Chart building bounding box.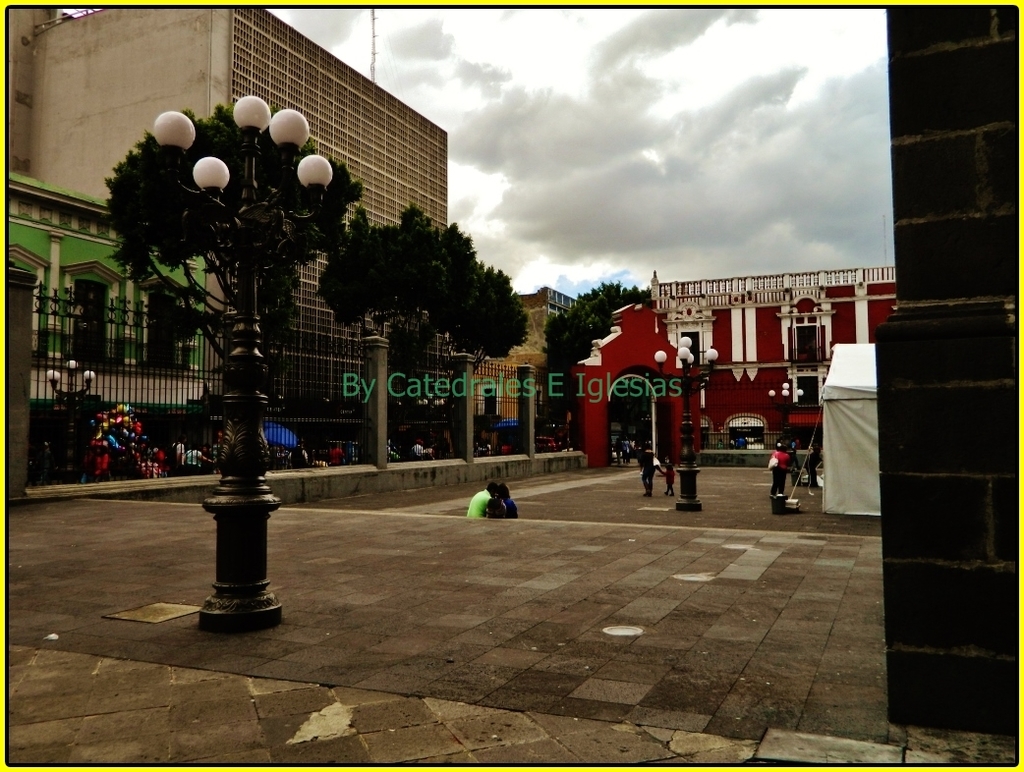
Charted: BBox(7, 8, 452, 425).
